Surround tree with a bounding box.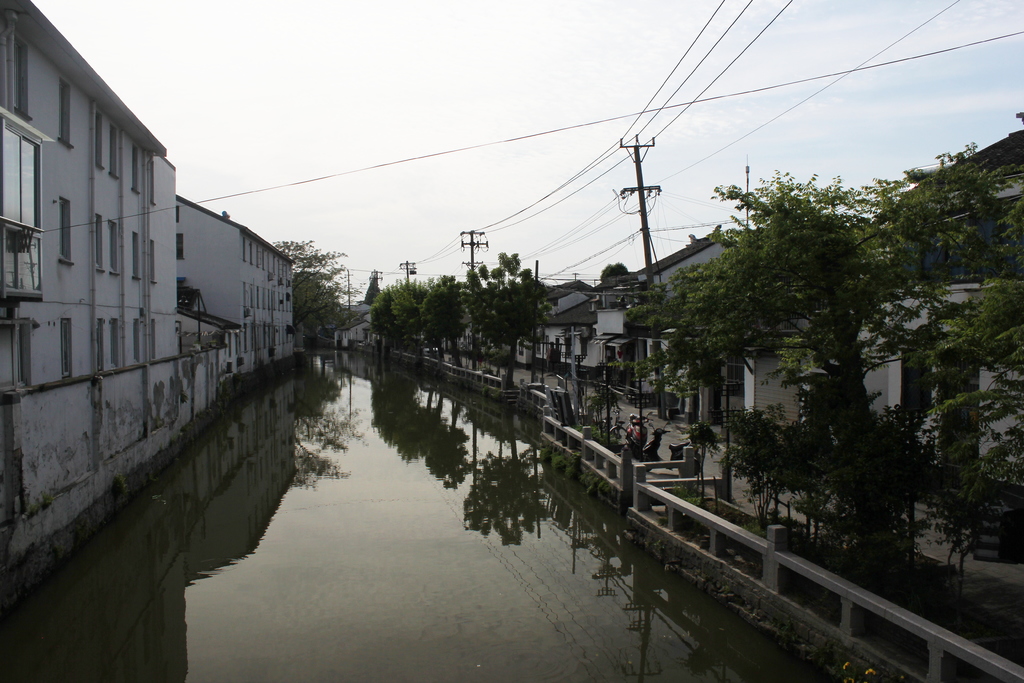
x1=461, y1=252, x2=559, y2=379.
